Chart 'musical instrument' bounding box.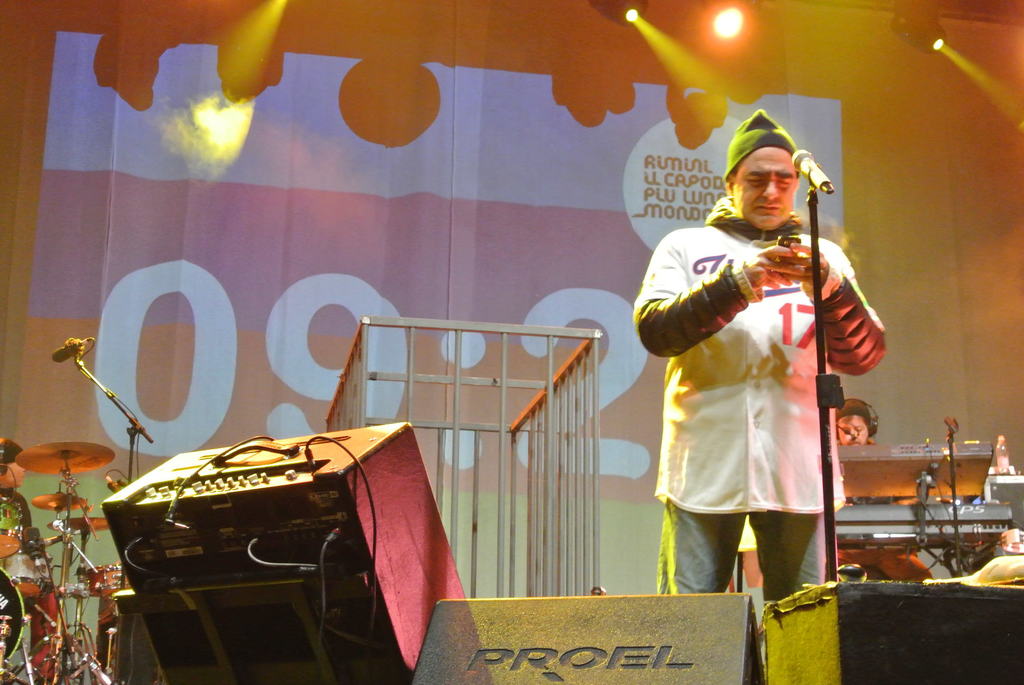
Charted: [826, 500, 1023, 556].
